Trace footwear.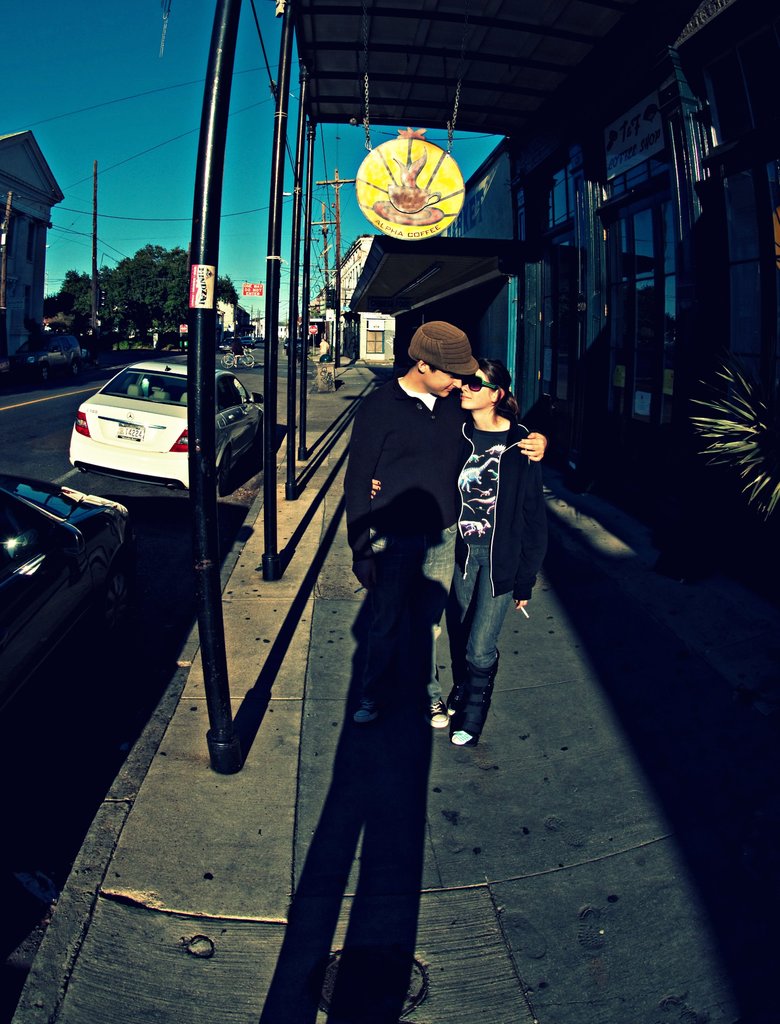
Traced to detection(450, 640, 511, 746).
